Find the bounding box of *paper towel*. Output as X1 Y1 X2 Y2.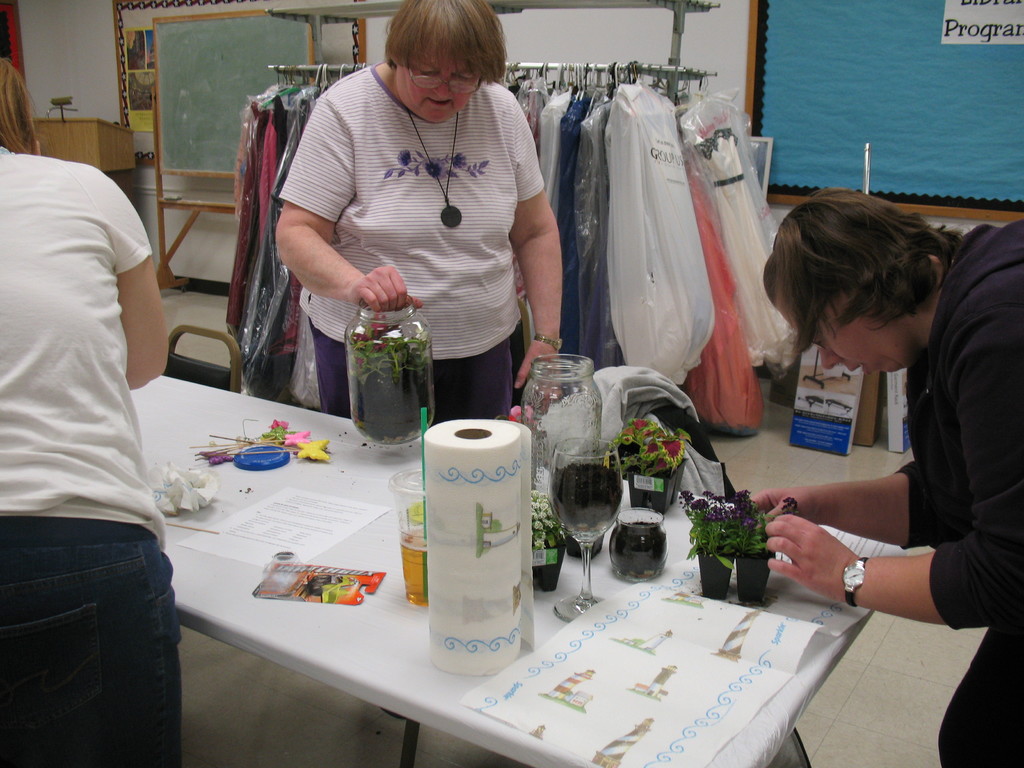
426 417 535 680.
